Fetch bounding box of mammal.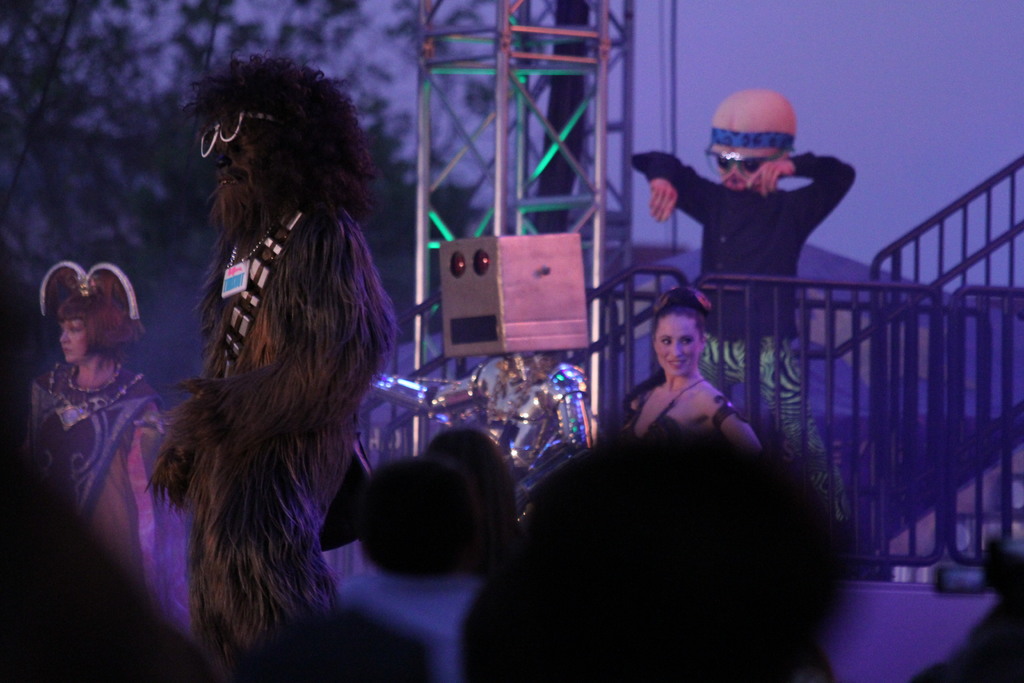
Bbox: bbox=(330, 459, 485, 682).
